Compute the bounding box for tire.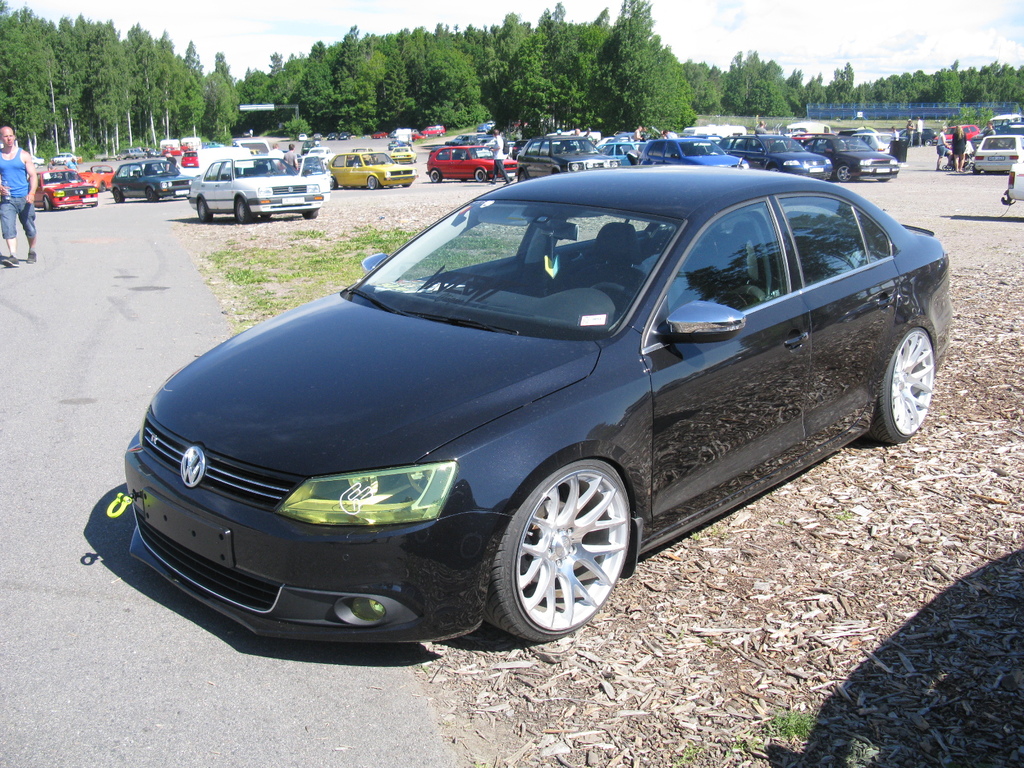
{"left": 970, "top": 163, "right": 981, "bottom": 177}.
